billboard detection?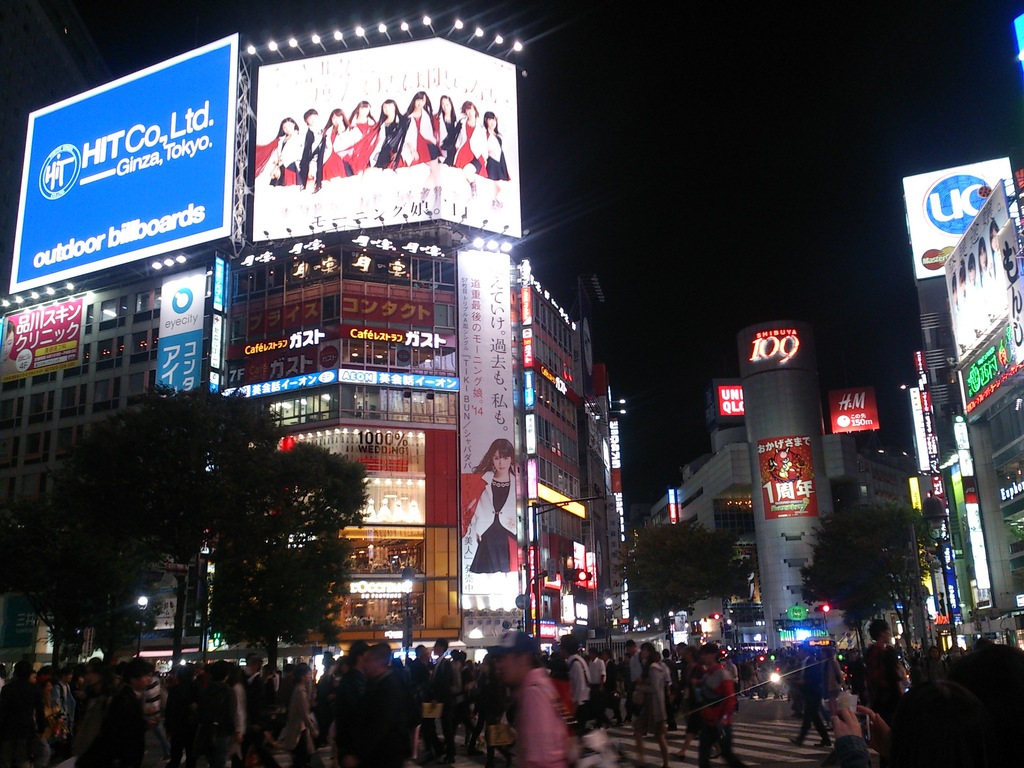
(902, 152, 1023, 275)
